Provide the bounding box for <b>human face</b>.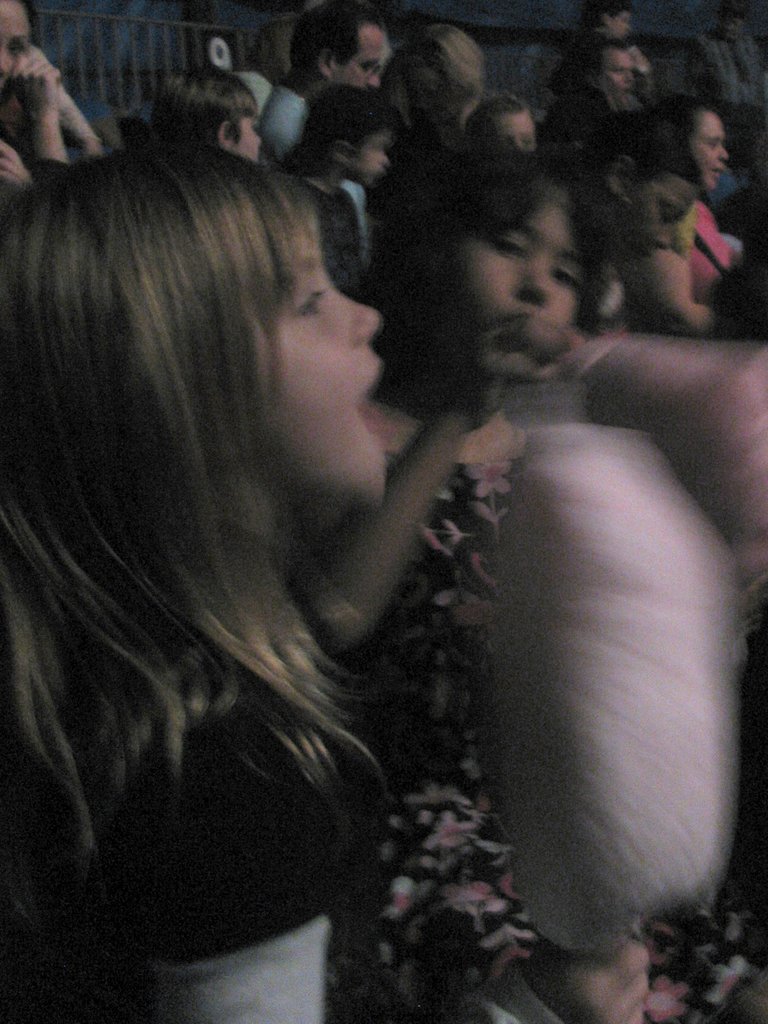
(left=436, top=192, right=588, bottom=369).
